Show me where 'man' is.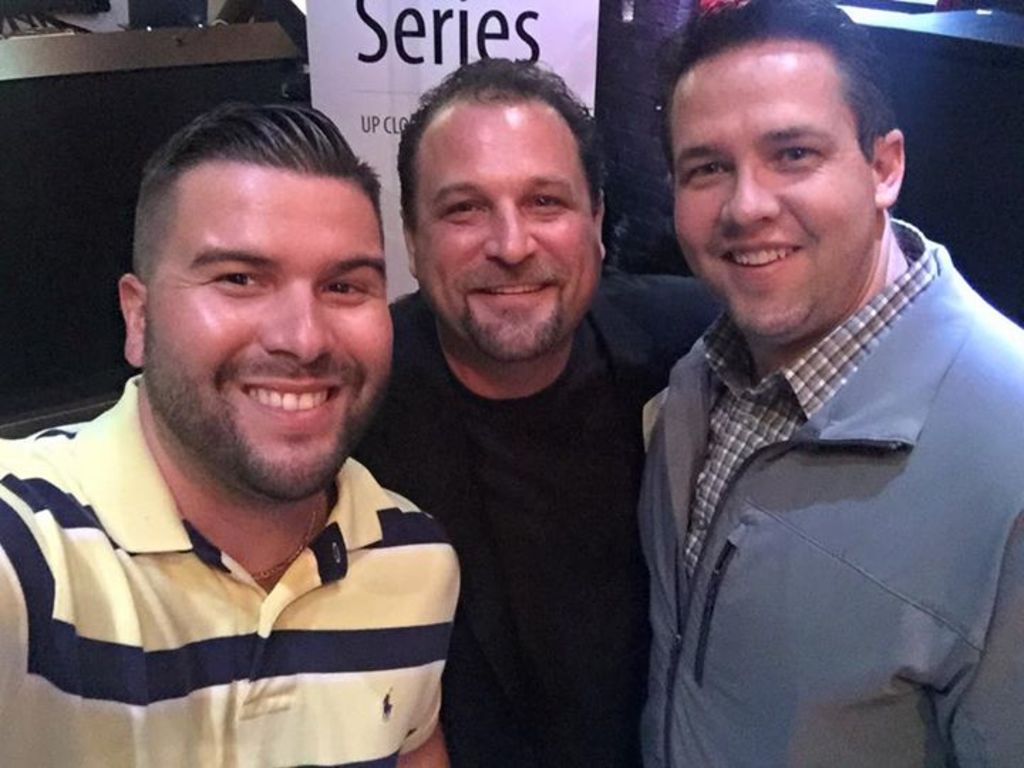
'man' is at bbox(0, 95, 521, 757).
